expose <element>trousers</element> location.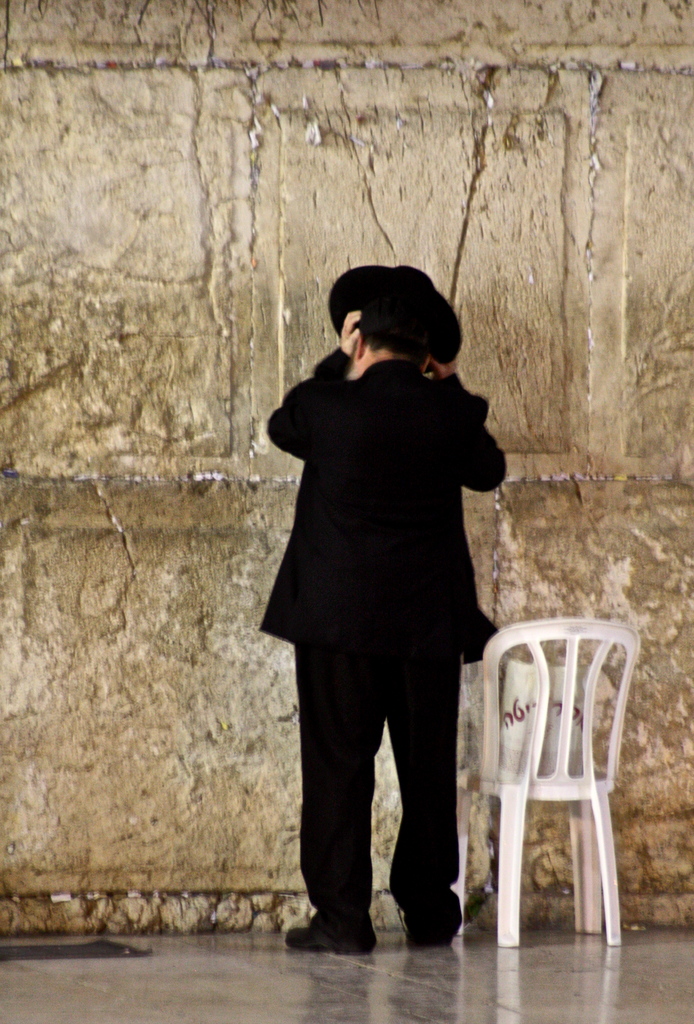
Exposed at (x1=287, y1=536, x2=490, y2=912).
